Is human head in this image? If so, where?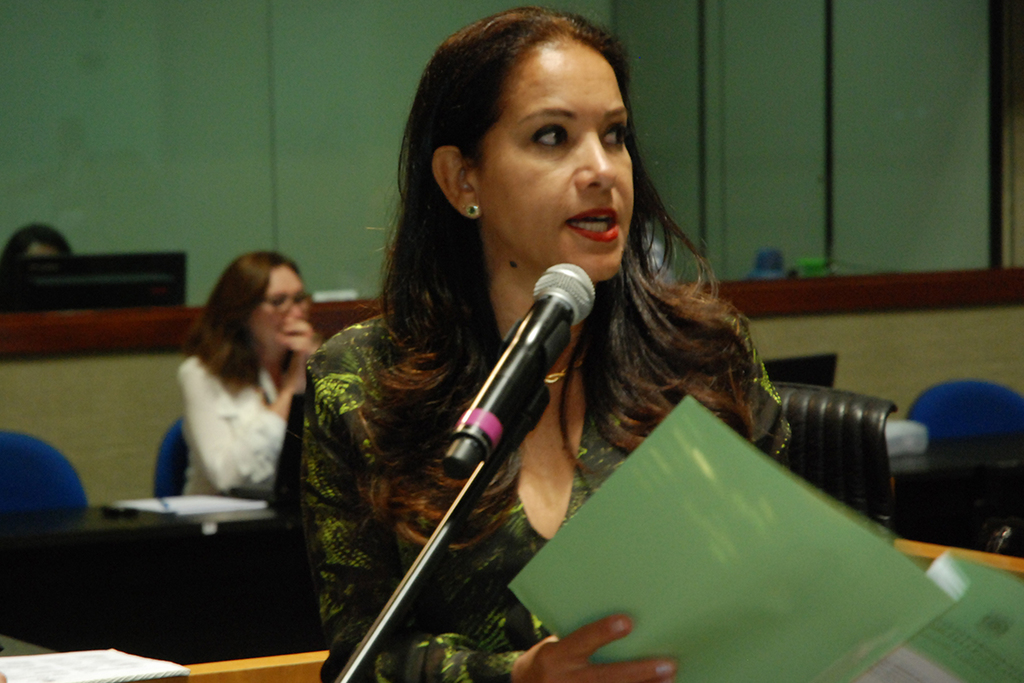
Yes, at 391, 13, 748, 254.
